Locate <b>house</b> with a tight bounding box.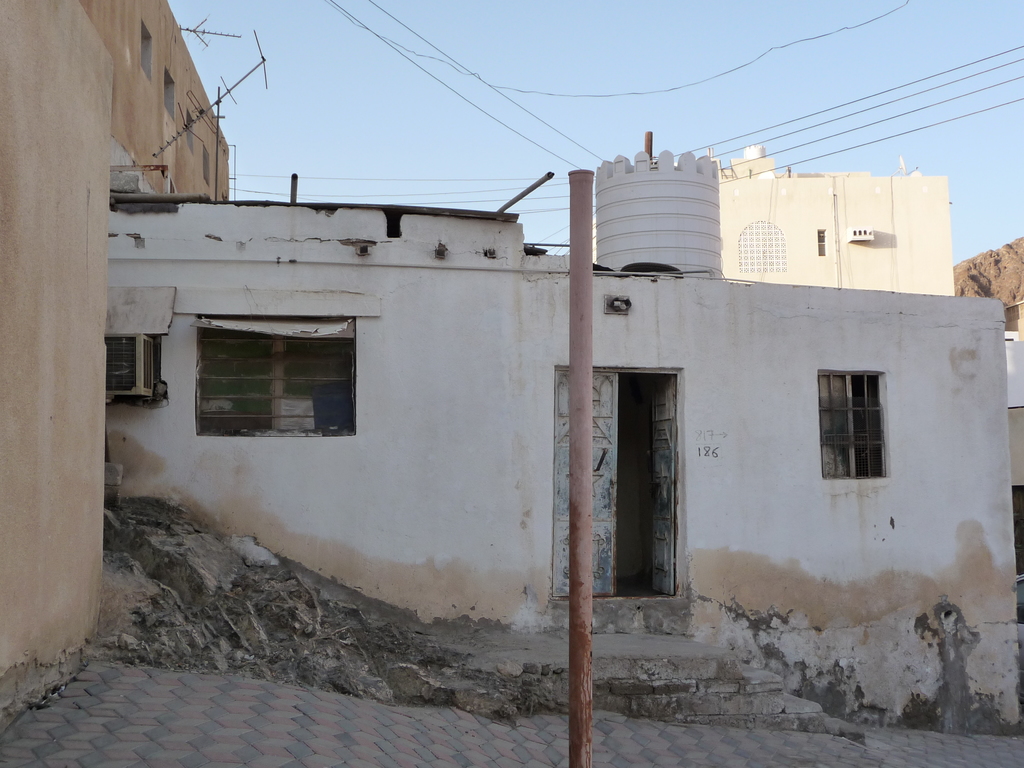
Rect(101, 132, 1023, 742).
